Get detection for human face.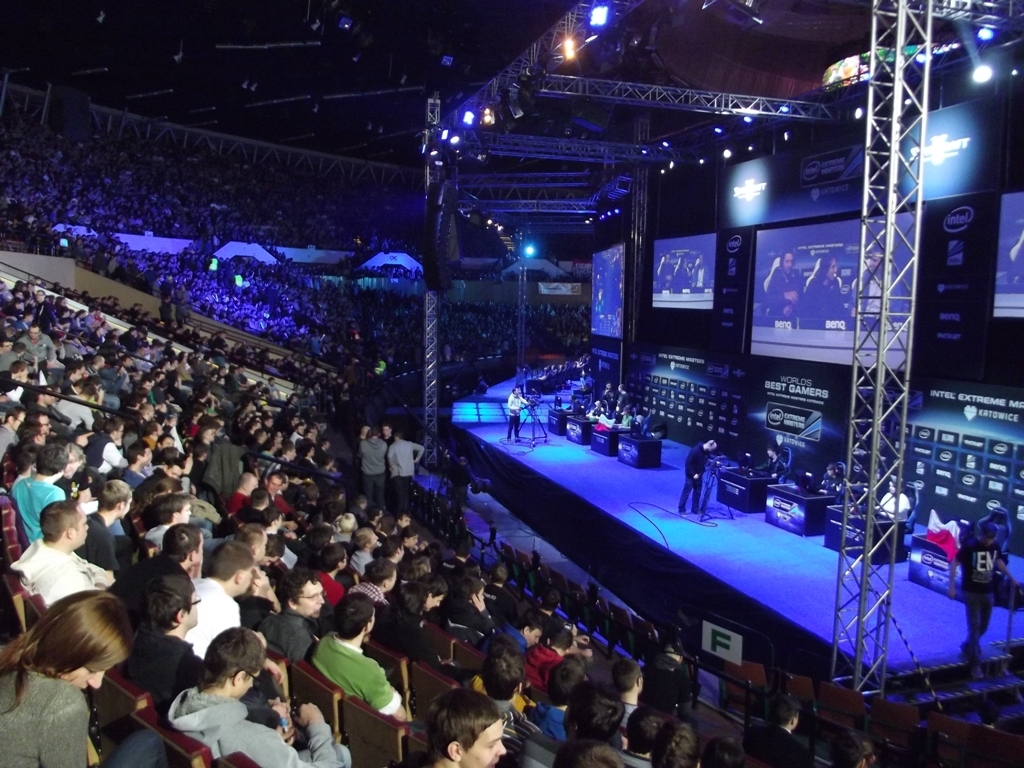
Detection: crop(184, 584, 203, 629).
